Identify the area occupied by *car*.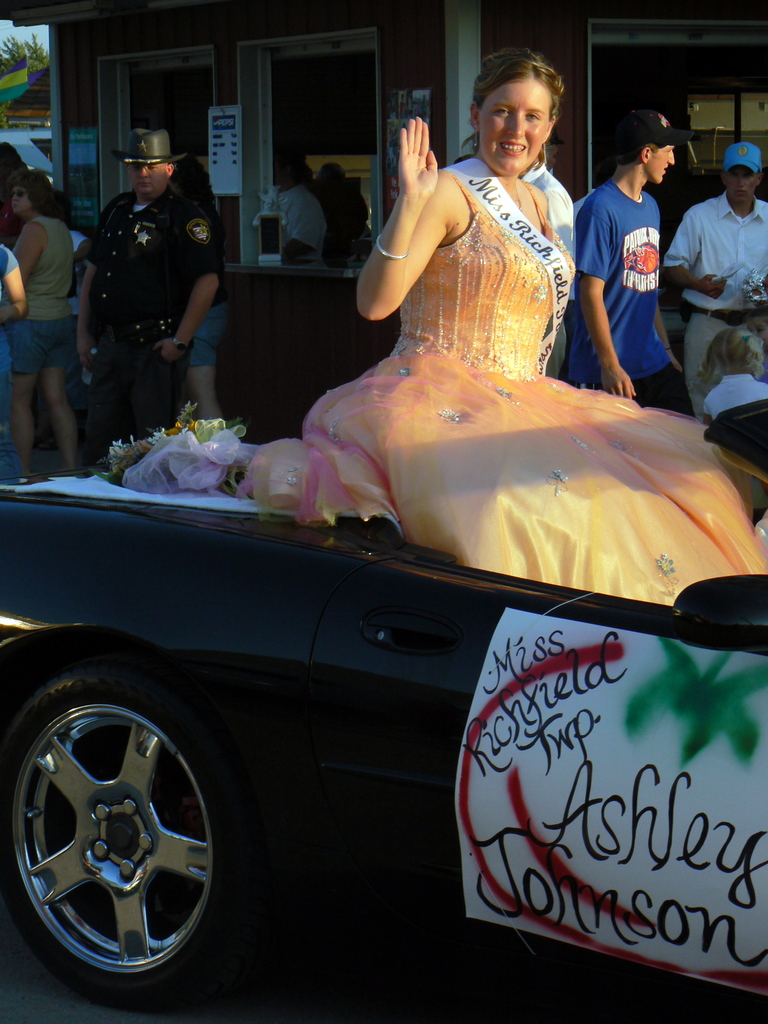
Area: region(0, 410, 767, 1023).
